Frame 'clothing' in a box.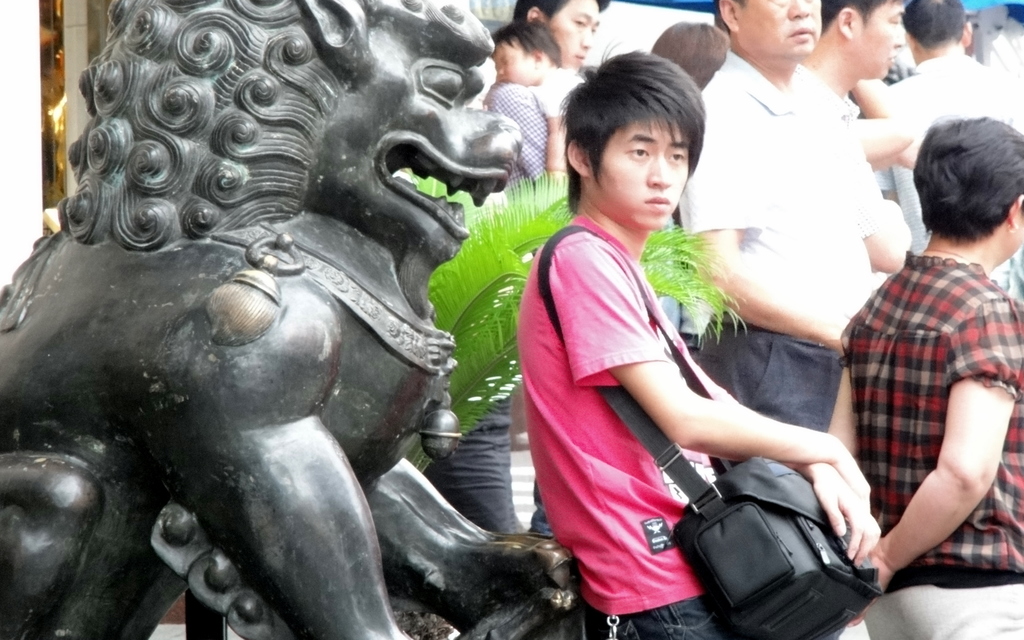
[796, 65, 884, 287].
